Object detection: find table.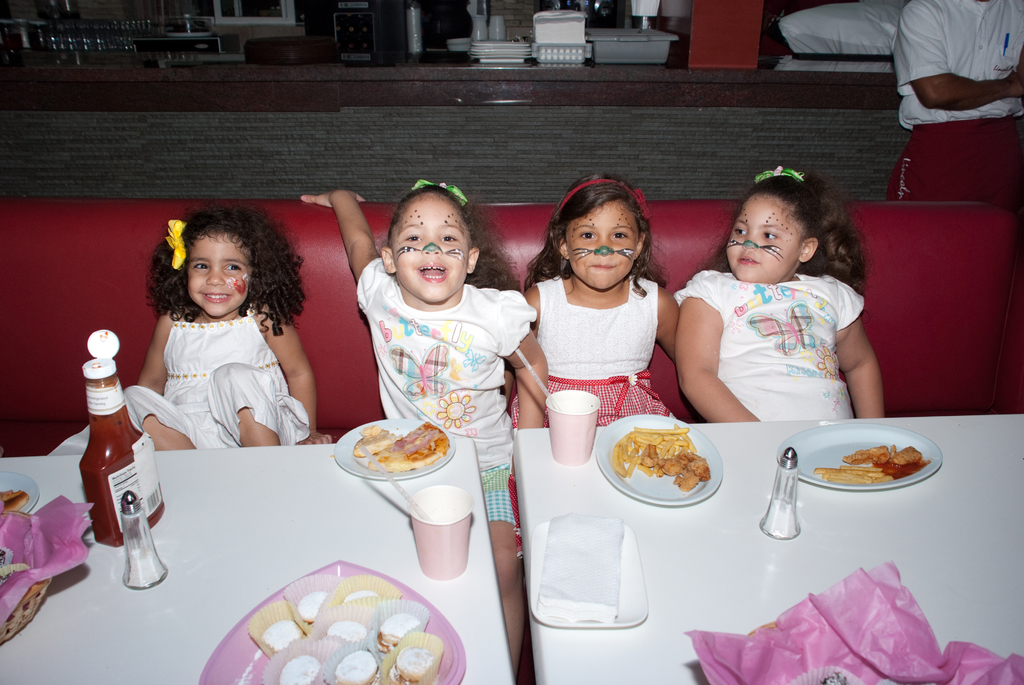
Rect(513, 411, 1023, 684).
